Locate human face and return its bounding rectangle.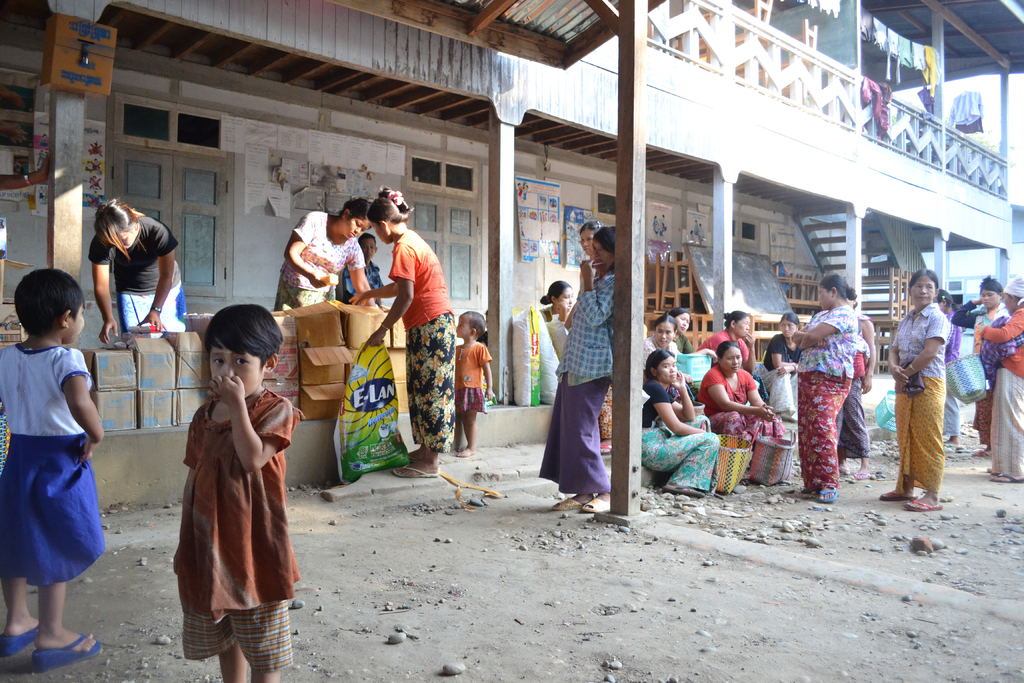
pyautogui.locateOnScreen(664, 360, 680, 379).
